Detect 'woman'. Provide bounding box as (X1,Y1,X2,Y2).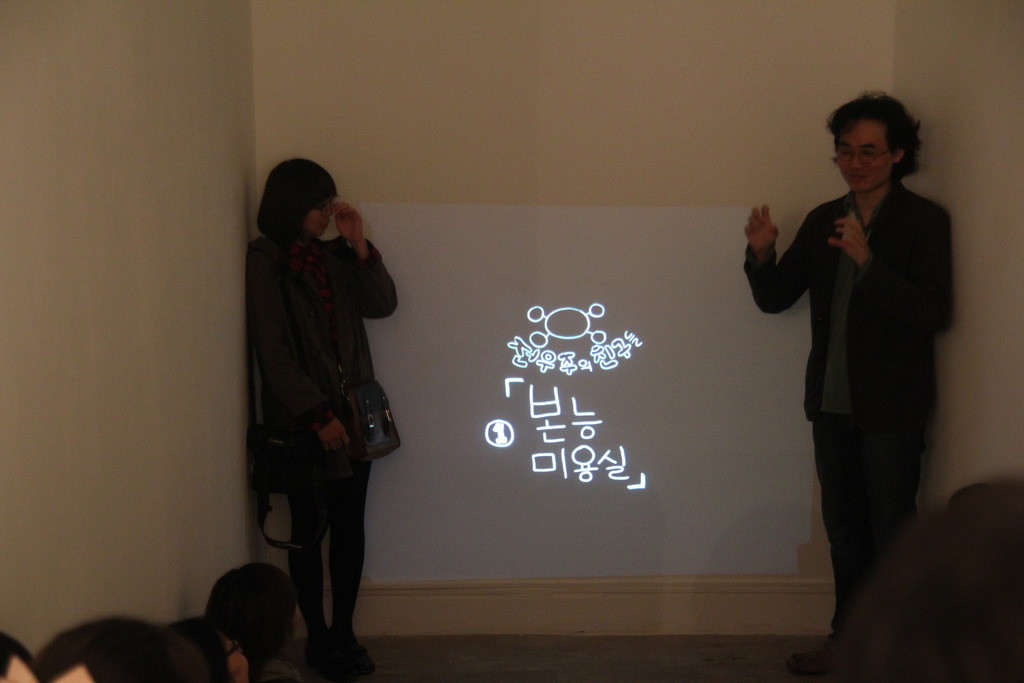
(252,153,399,681).
